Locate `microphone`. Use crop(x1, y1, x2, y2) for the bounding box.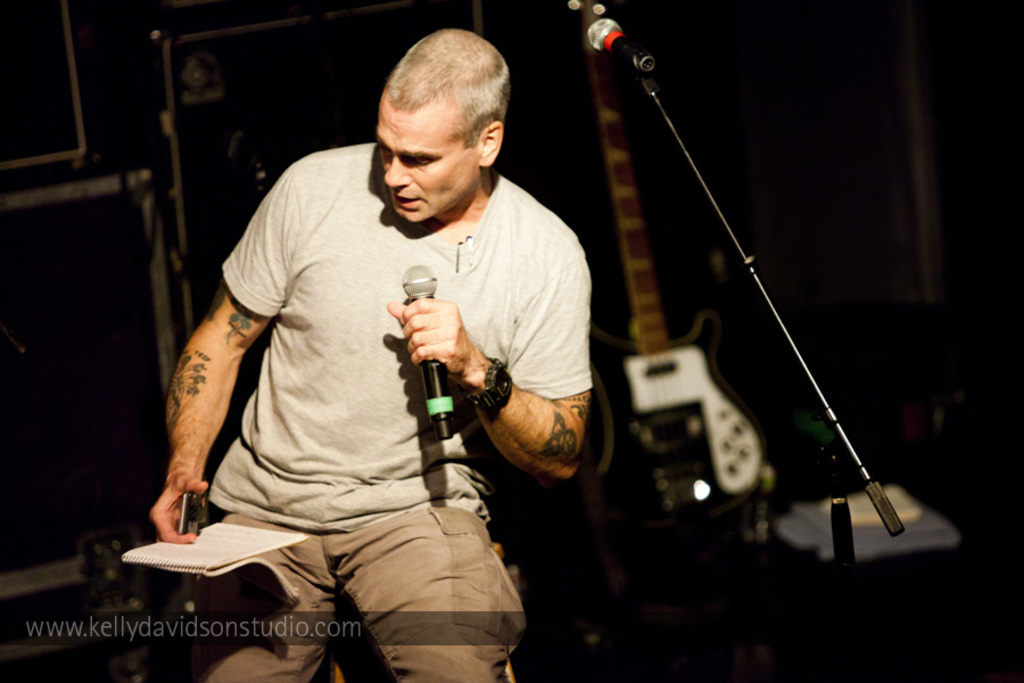
crop(571, 14, 672, 73).
